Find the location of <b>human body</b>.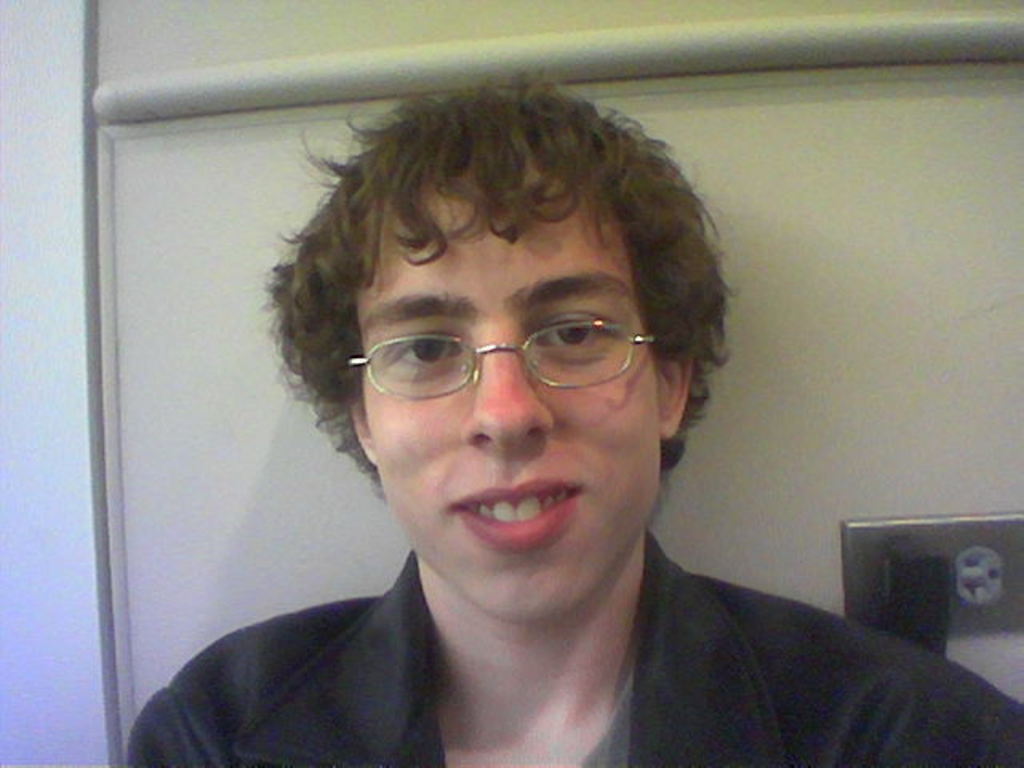
Location: bbox(144, 133, 893, 746).
